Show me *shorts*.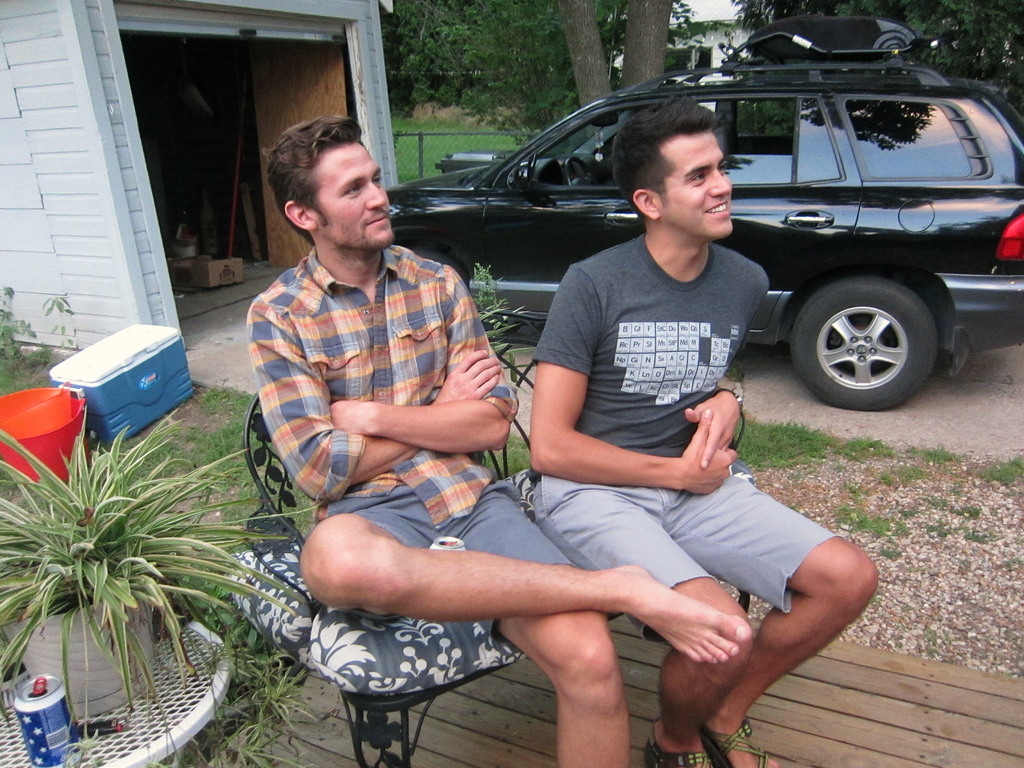
*shorts* is here: bbox=[325, 481, 579, 655].
